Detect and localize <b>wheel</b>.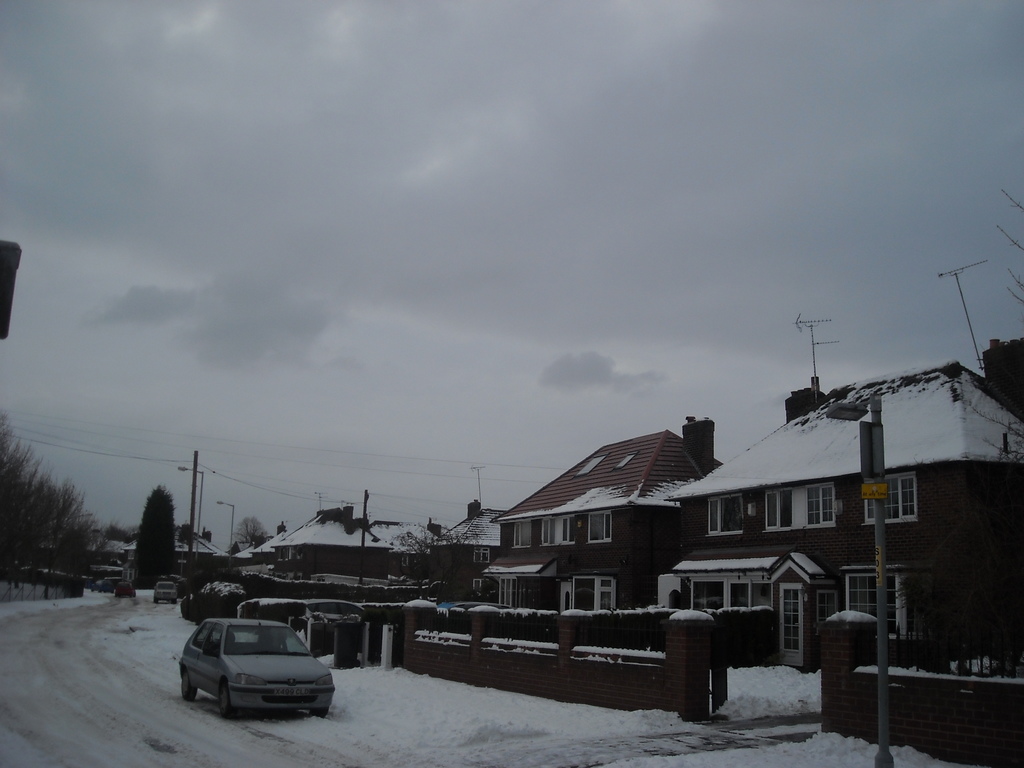
Localized at pyautogui.locateOnScreen(182, 668, 193, 700).
